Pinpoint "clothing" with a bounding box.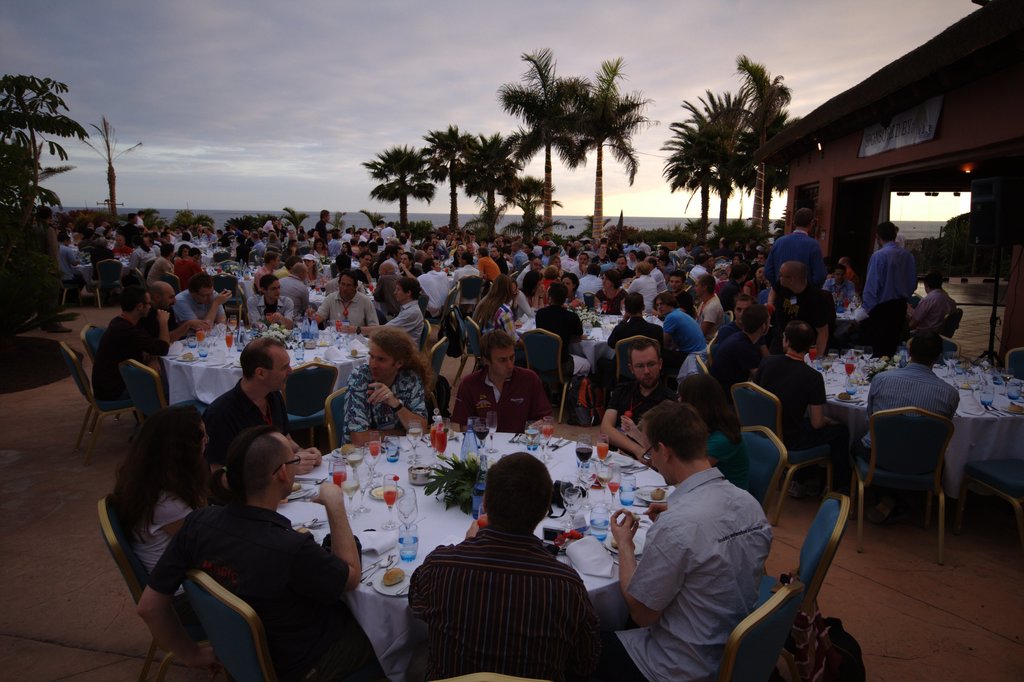
<box>861,243,915,312</box>.
